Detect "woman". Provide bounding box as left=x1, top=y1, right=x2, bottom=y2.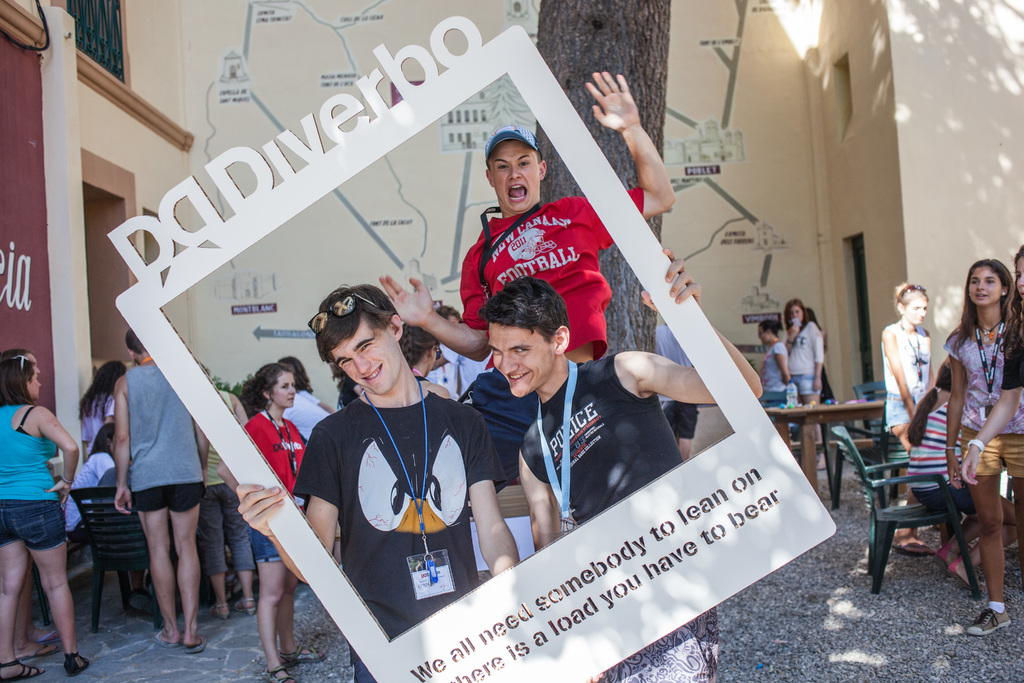
left=943, top=258, right=1023, bottom=637.
